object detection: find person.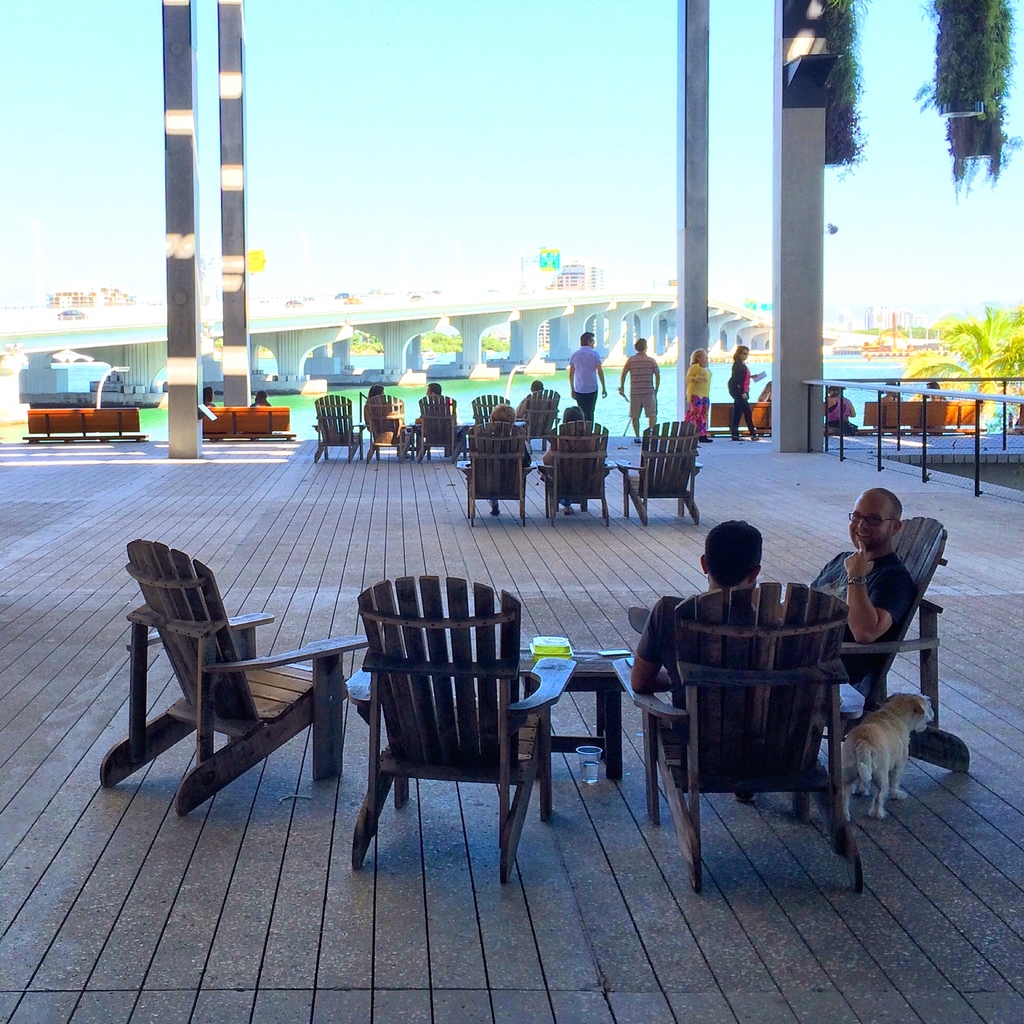
Rect(570, 332, 610, 421).
